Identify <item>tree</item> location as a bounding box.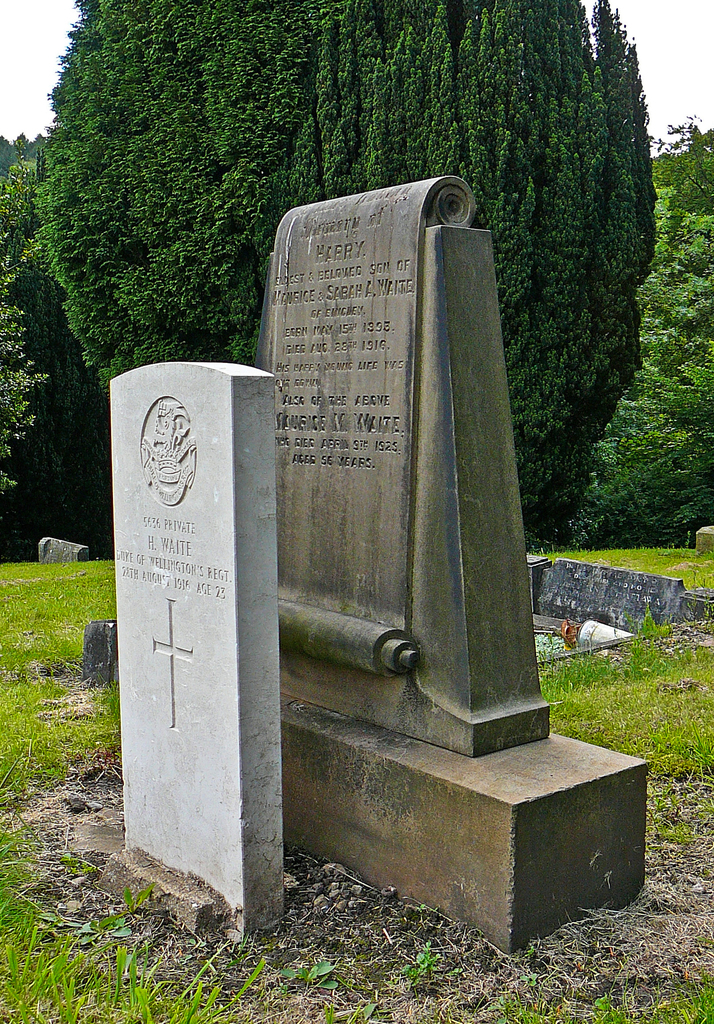
568/120/713/554.
